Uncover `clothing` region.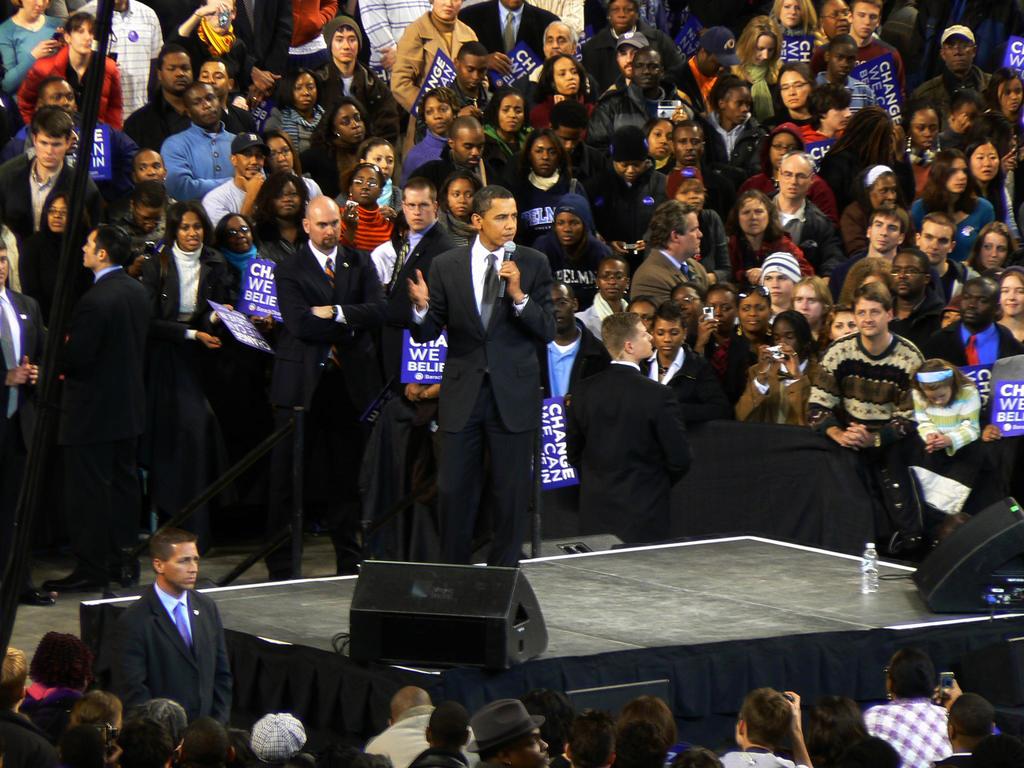
Uncovered: (733,323,776,392).
